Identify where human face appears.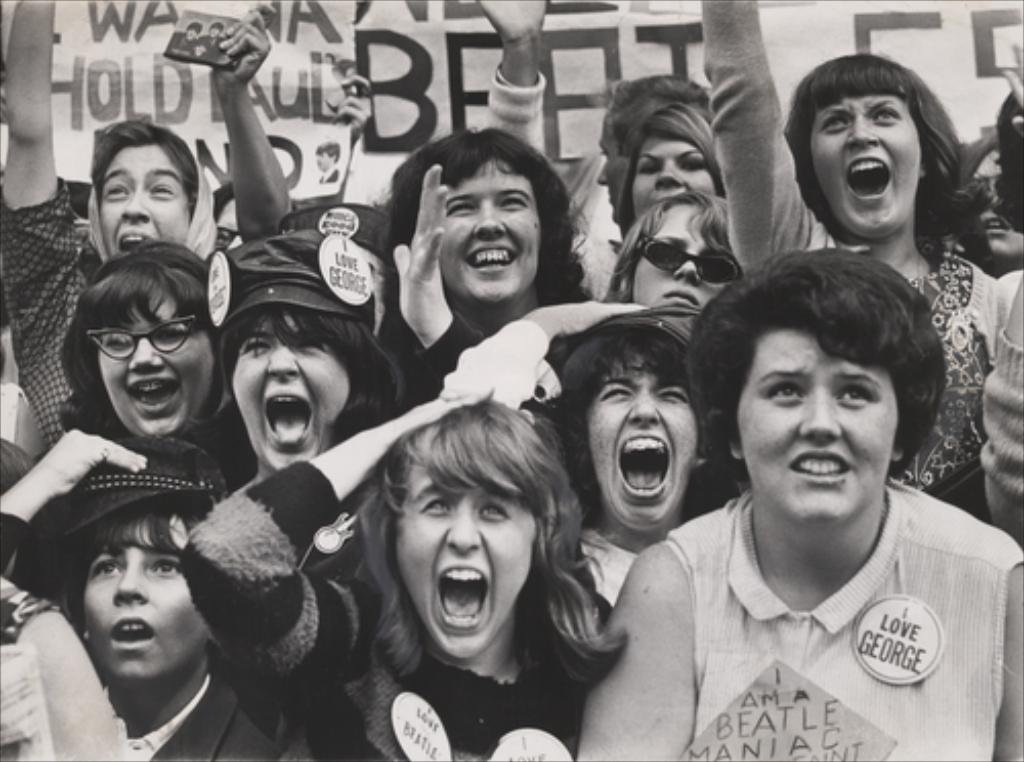
Appears at 733/326/897/516.
